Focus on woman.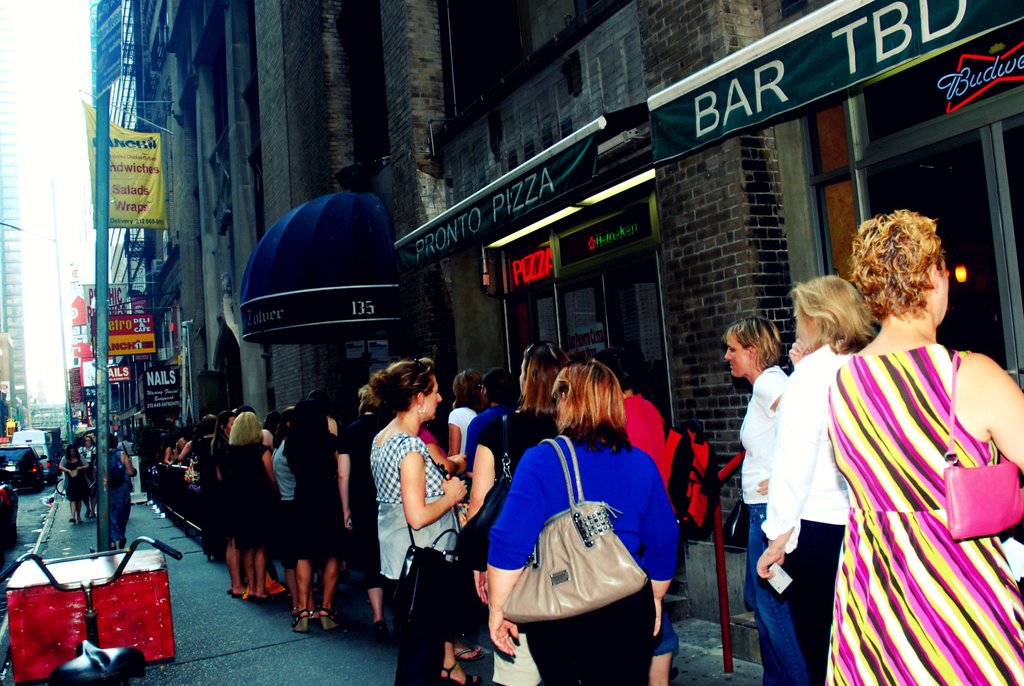
Focused at [left=488, top=363, right=674, bottom=685].
